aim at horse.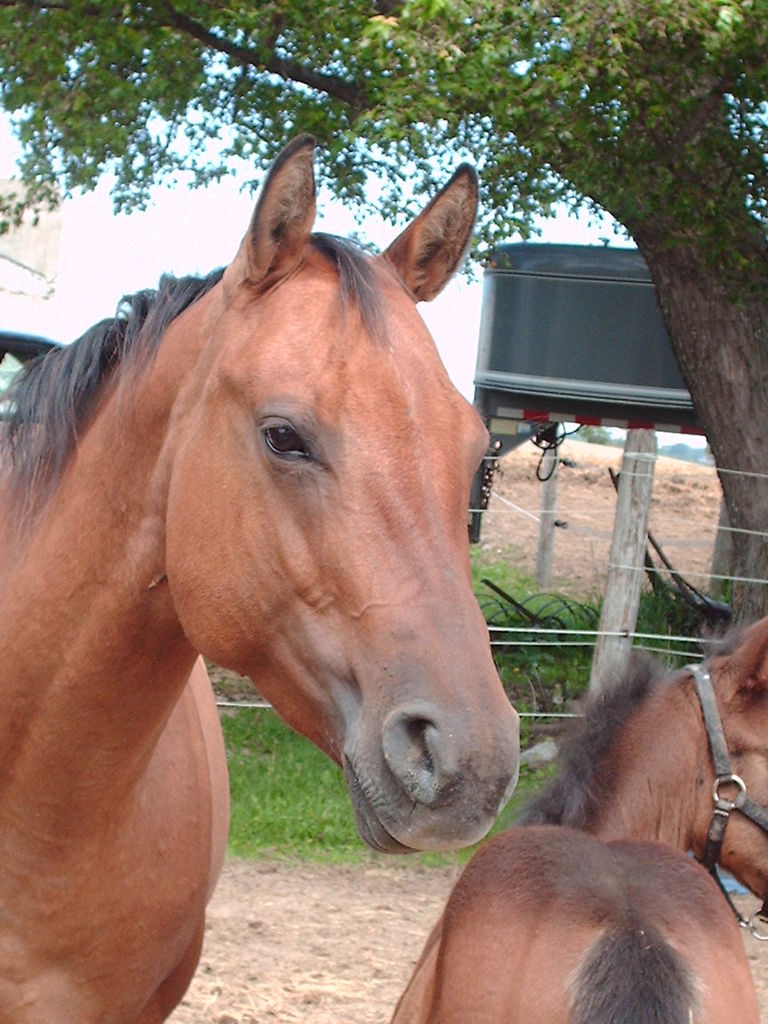
Aimed at pyautogui.locateOnScreen(384, 612, 767, 1023).
